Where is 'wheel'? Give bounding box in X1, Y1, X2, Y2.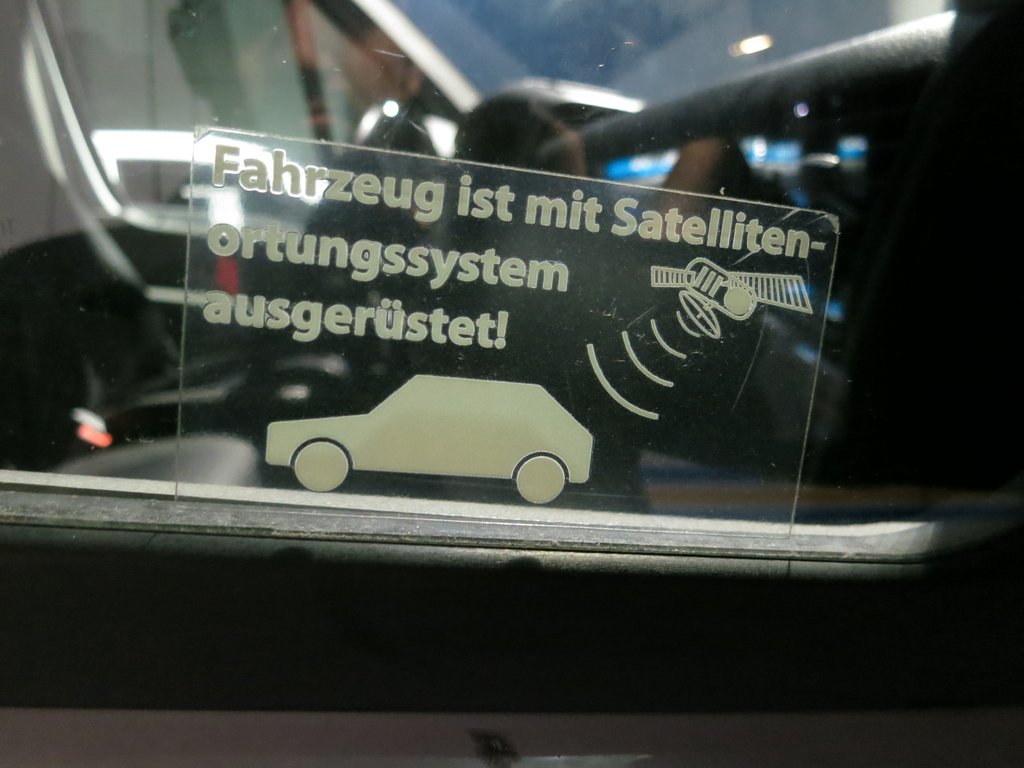
512, 454, 570, 507.
